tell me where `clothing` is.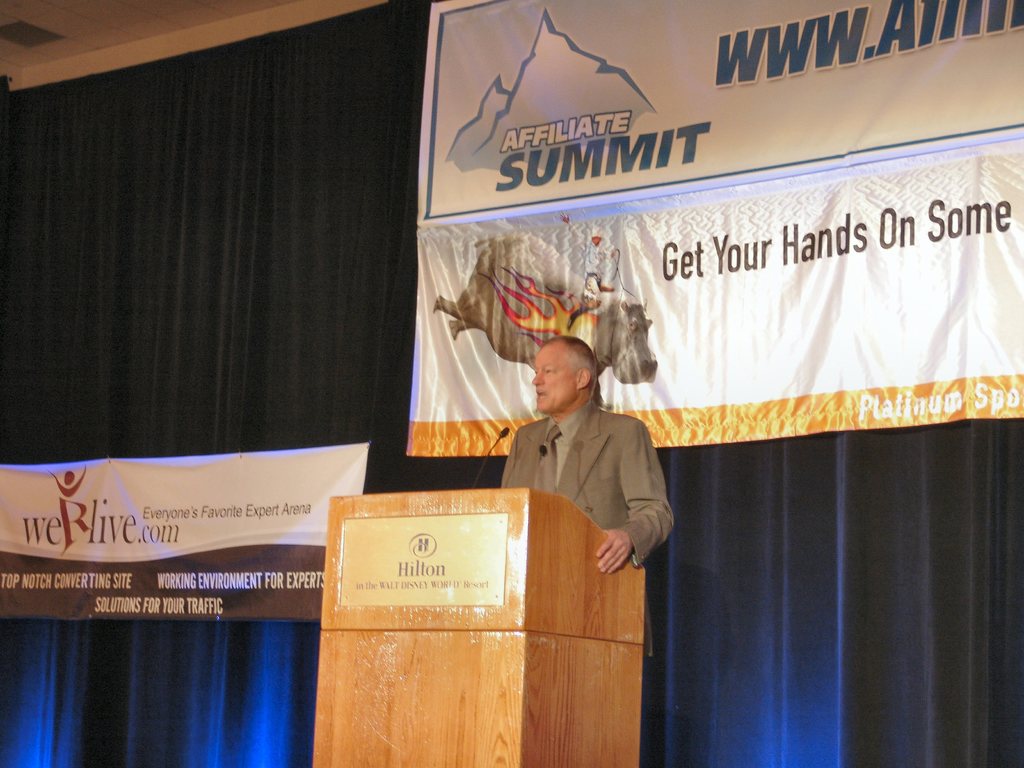
`clothing` is at [499, 399, 676, 655].
